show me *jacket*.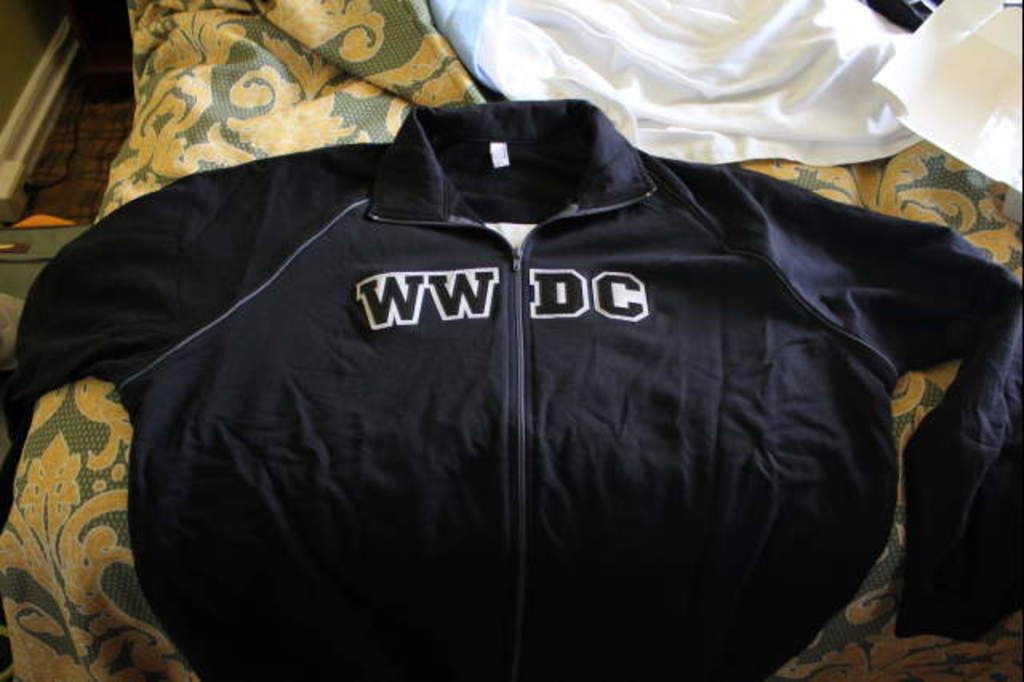
*jacket* is here: rect(0, 99, 1022, 680).
